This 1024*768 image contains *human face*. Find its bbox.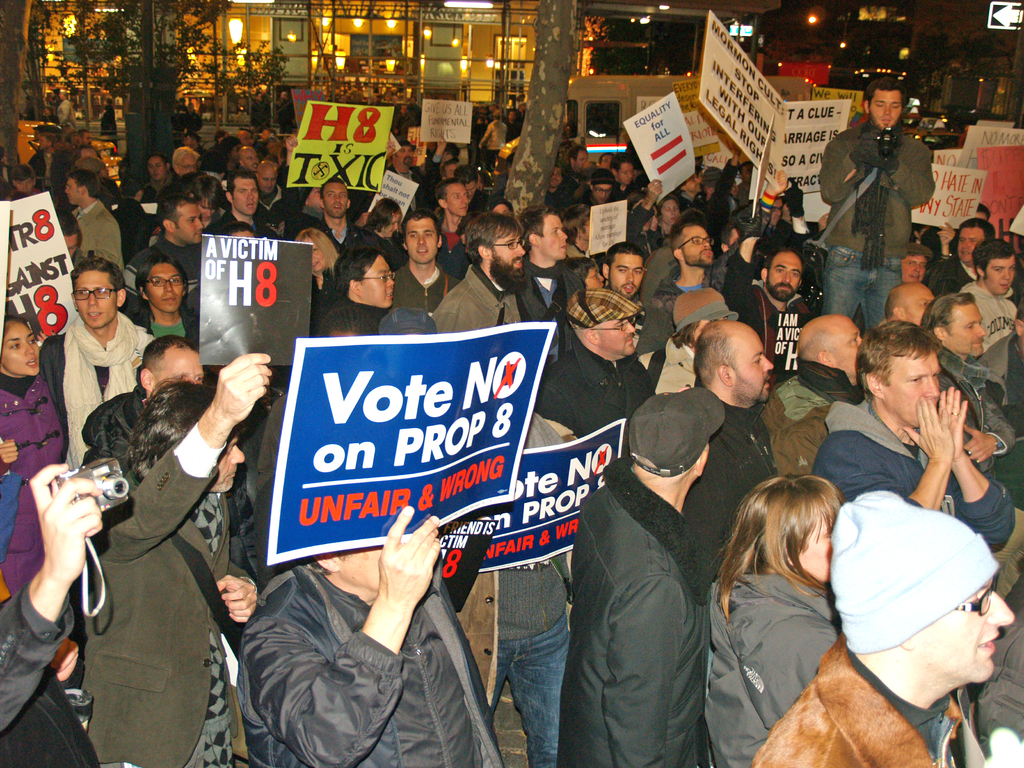
242, 147, 257, 173.
